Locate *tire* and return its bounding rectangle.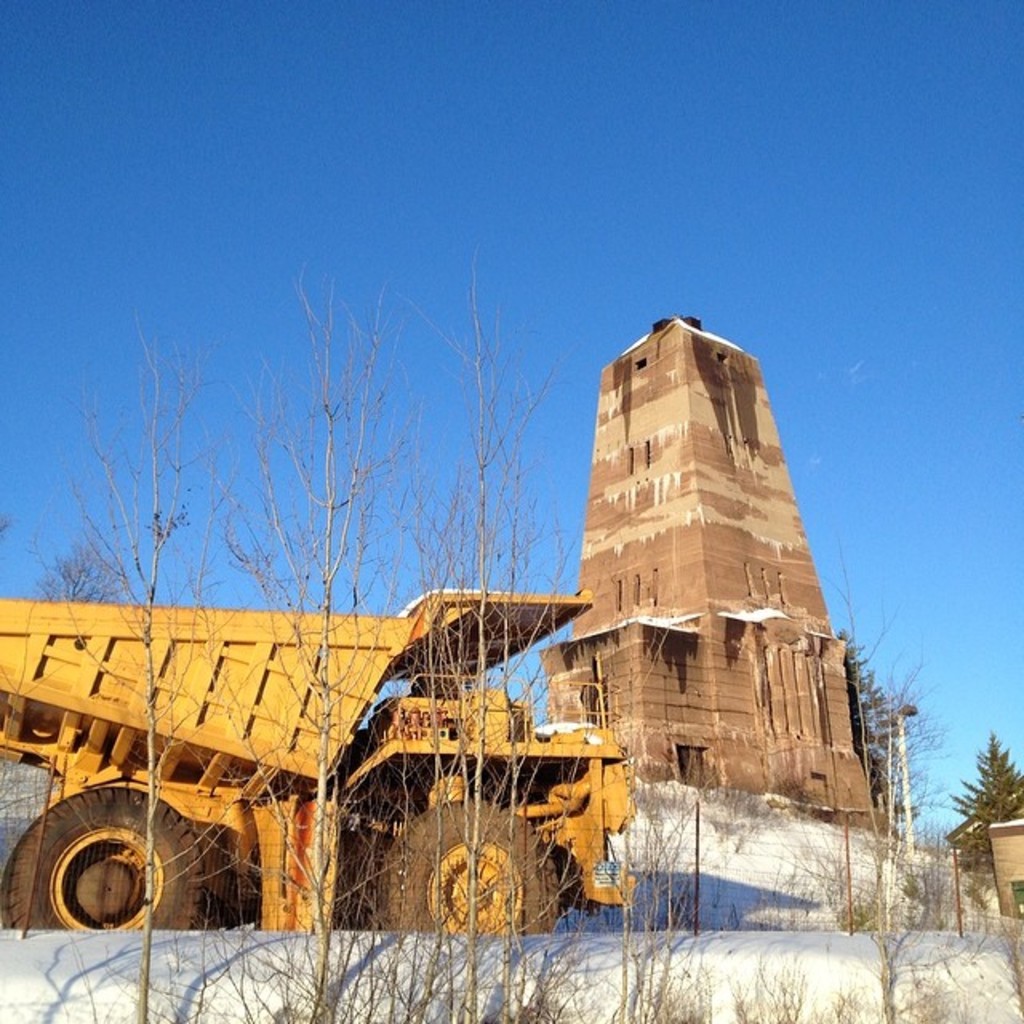
{"x1": 26, "y1": 798, "x2": 174, "y2": 942}.
